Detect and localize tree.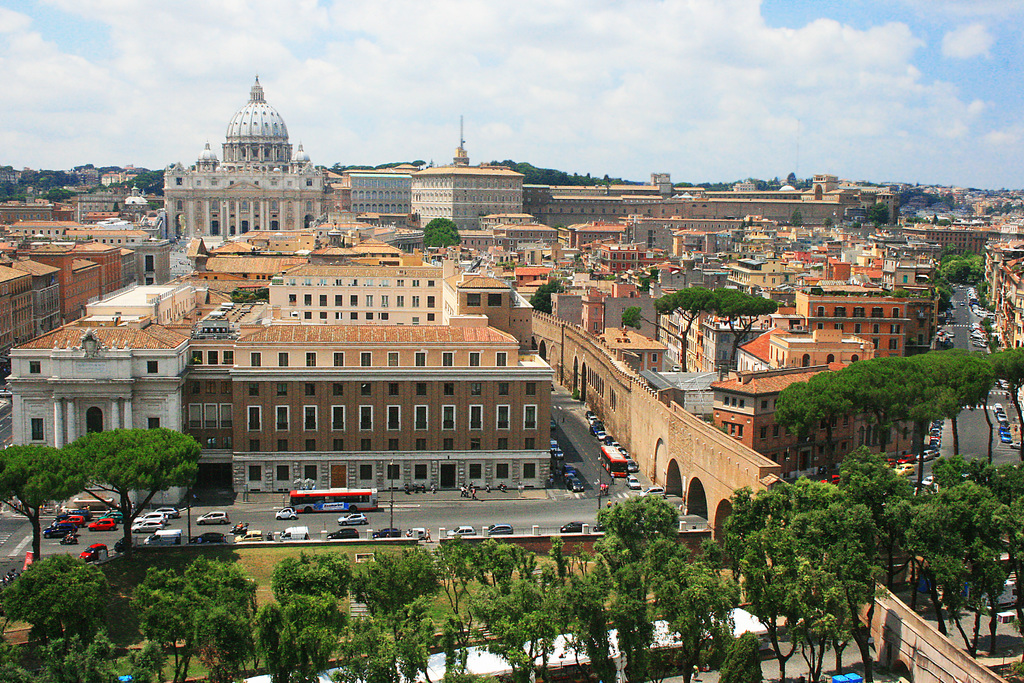
Localized at x1=529 y1=278 x2=572 y2=310.
